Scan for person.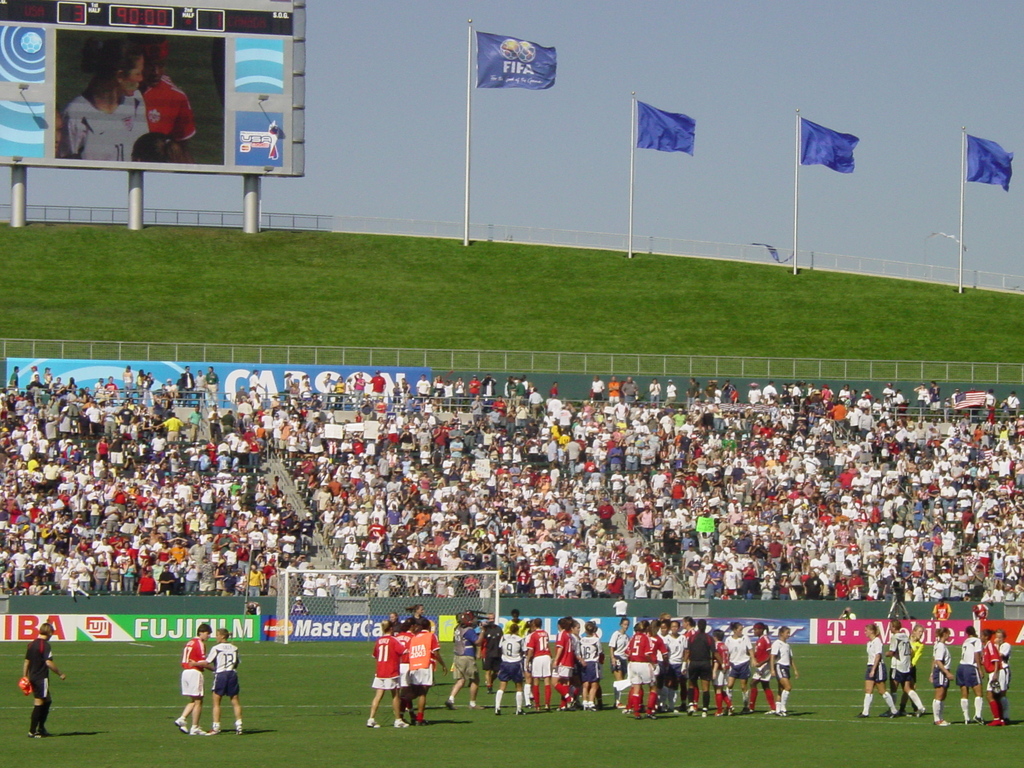
Scan result: locate(857, 623, 899, 717).
